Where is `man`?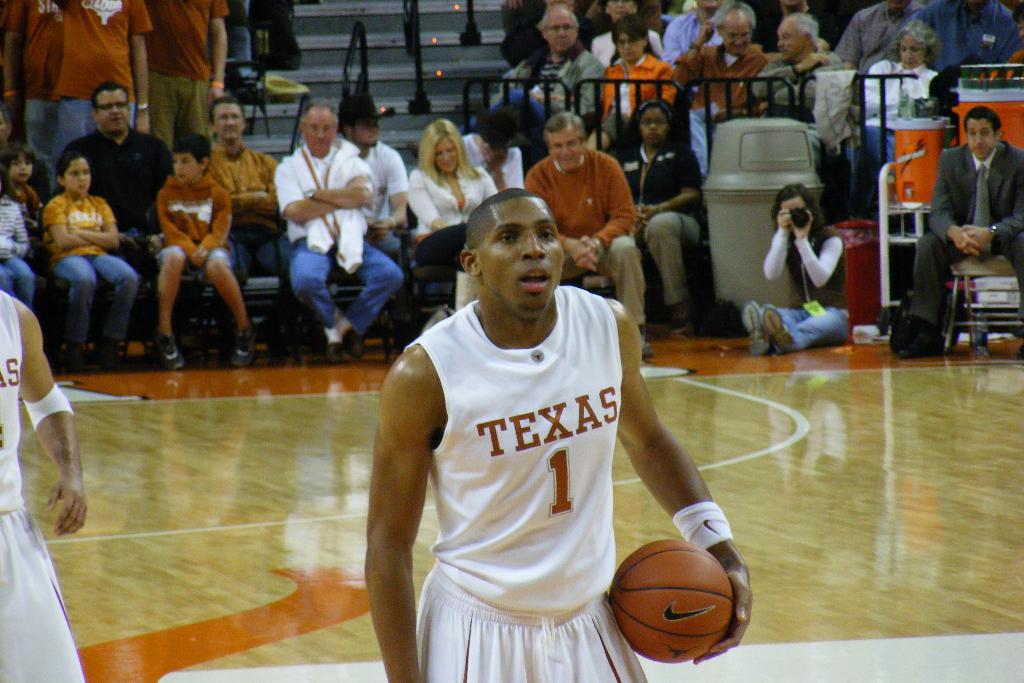
bbox=(461, 1, 608, 152).
